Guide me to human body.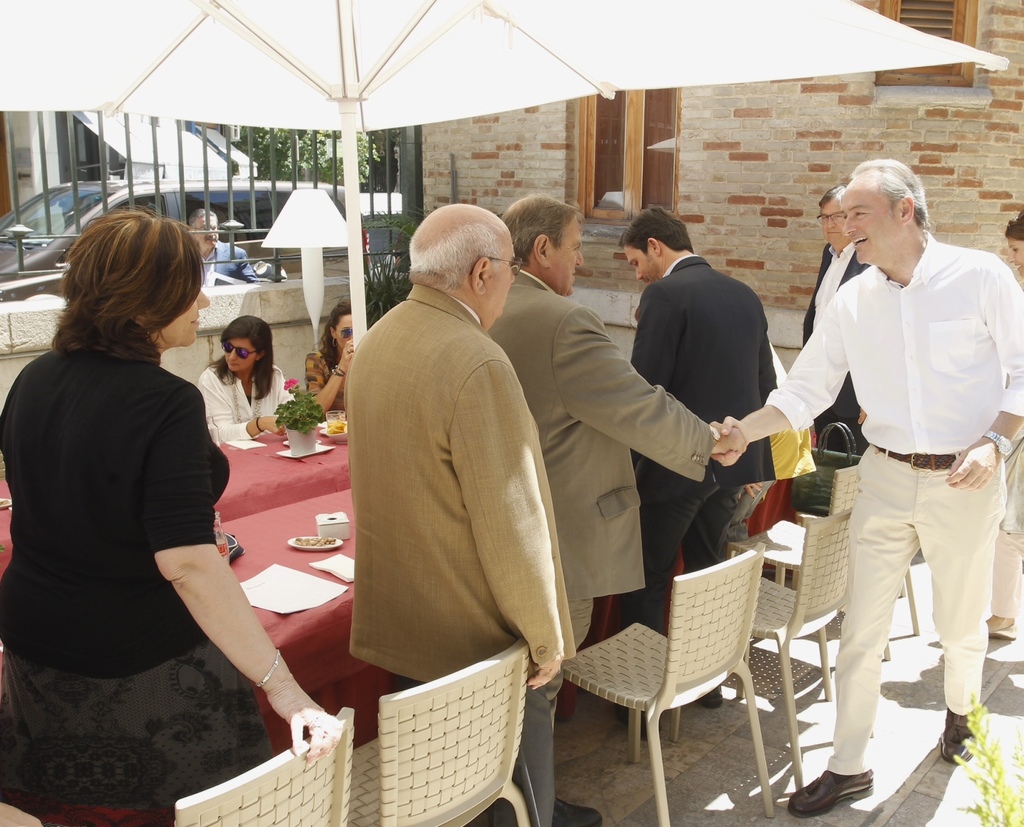
Guidance: {"x1": 341, "y1": 275, "x2": 603, "y2": 825}.
